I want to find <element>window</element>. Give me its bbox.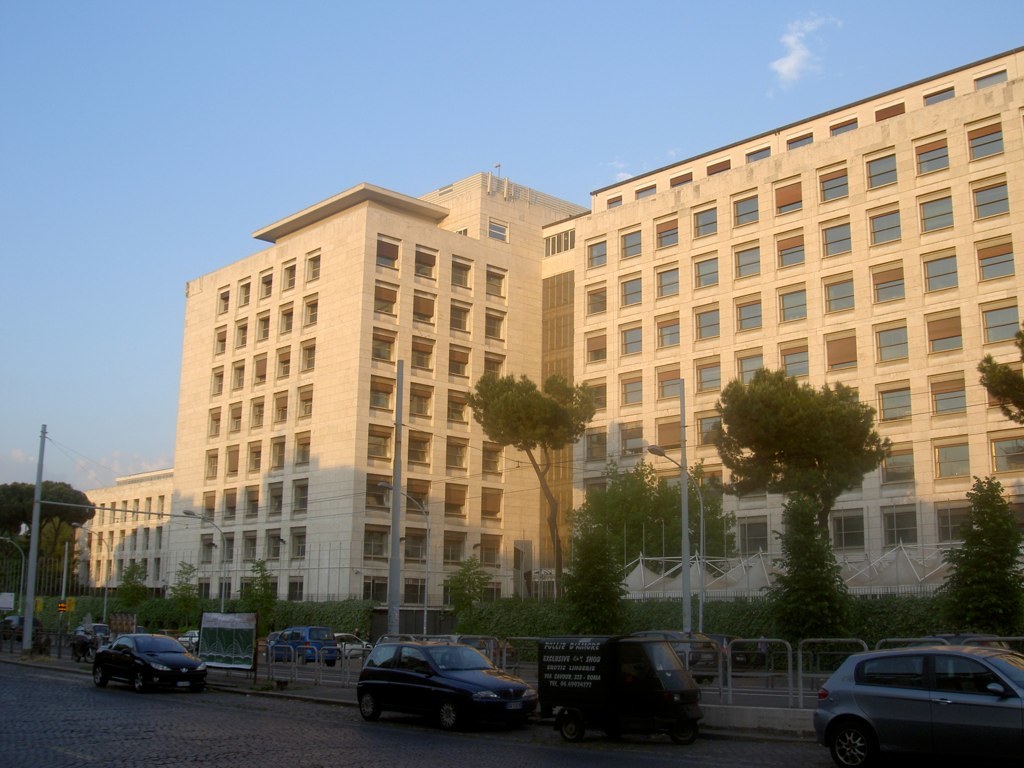
bbox=(738, 517, 769, 557).
